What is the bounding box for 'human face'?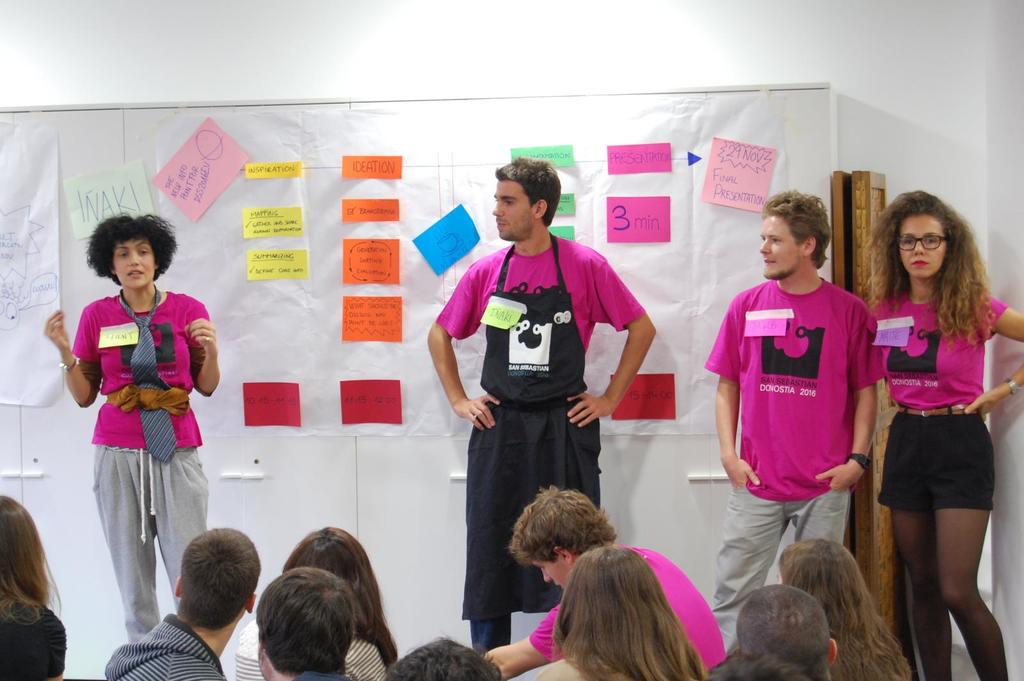
box=[492, 182, 532, 241].
